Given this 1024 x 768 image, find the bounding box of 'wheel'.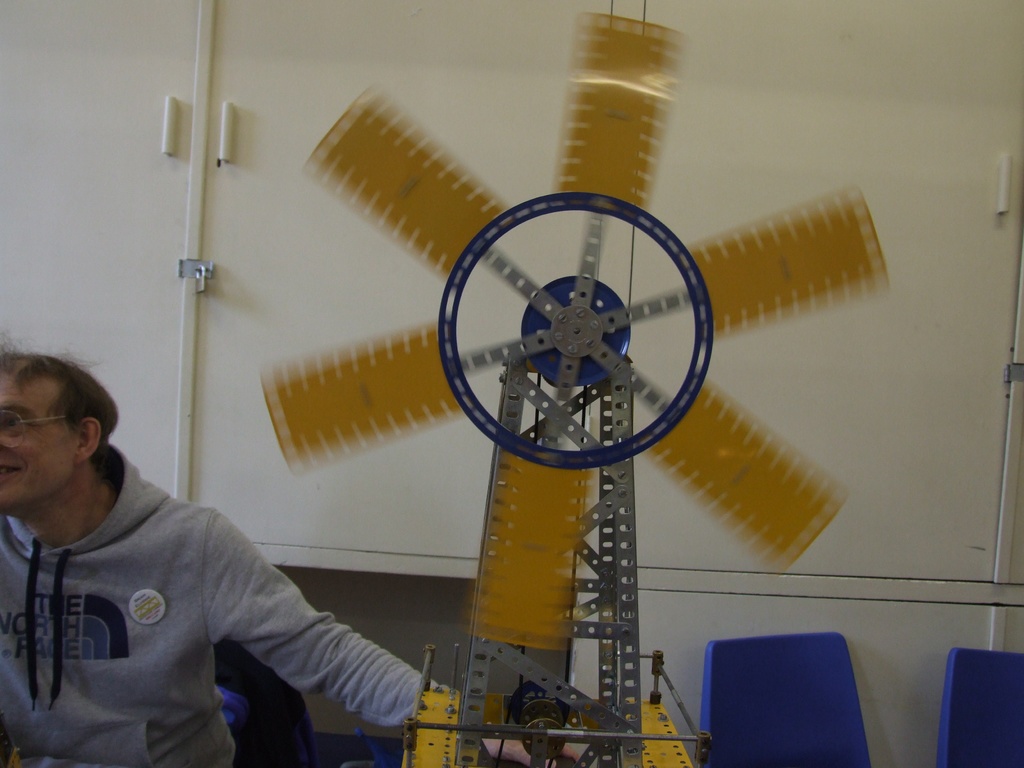
crop(518, 698, 564, 724).
